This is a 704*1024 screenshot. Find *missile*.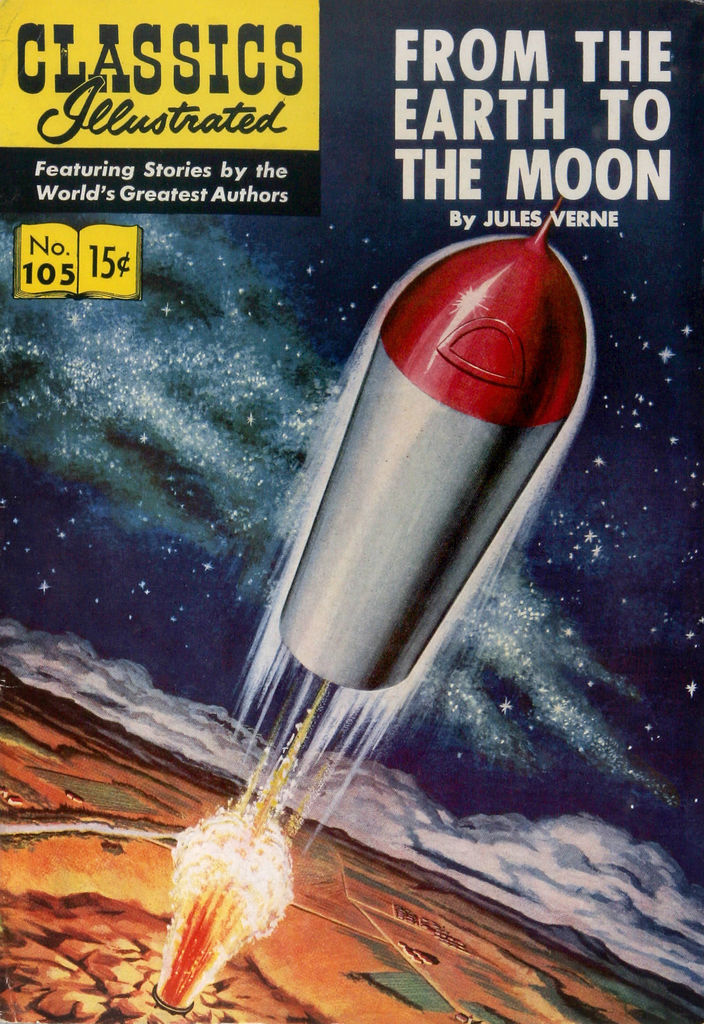
Bounding box: locate(251, 211, 616, 728).
